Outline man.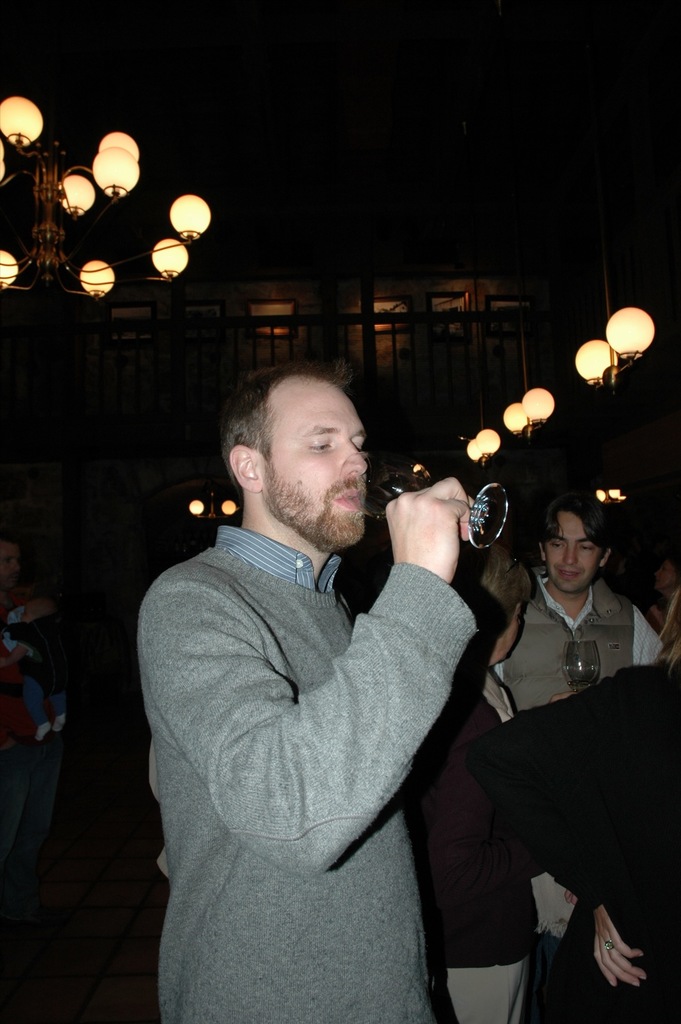
Outline: x1=491 y1=483 x2=668 y2=713.
